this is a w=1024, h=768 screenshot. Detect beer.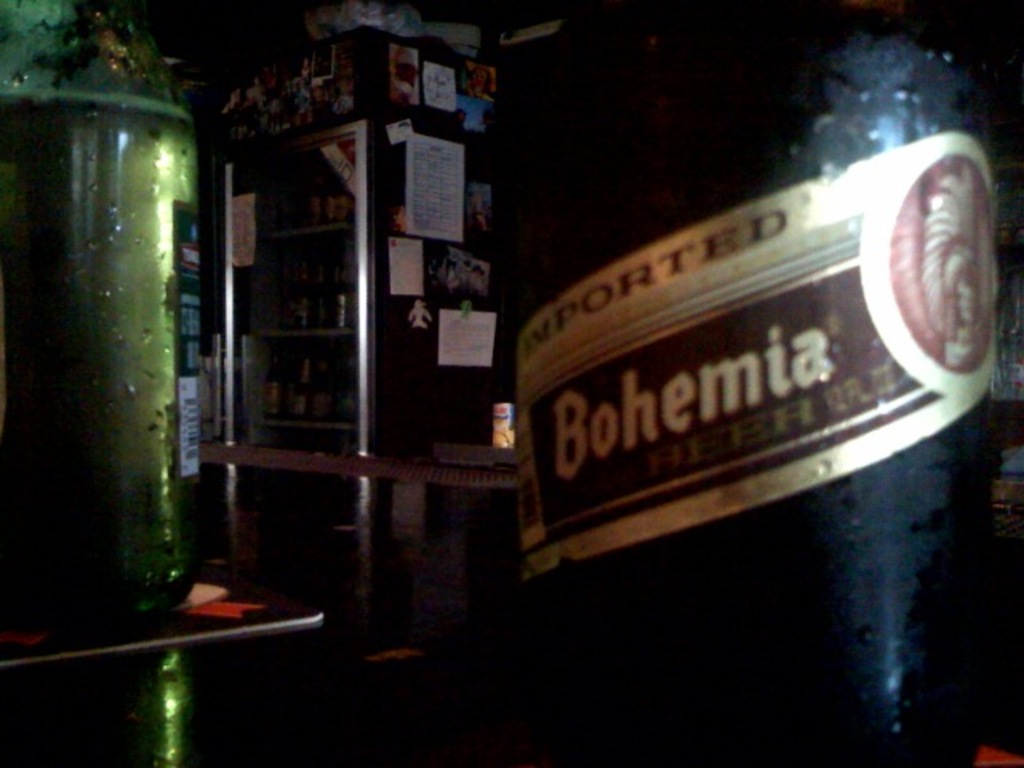
bbox(520, 0, 979, 766).
